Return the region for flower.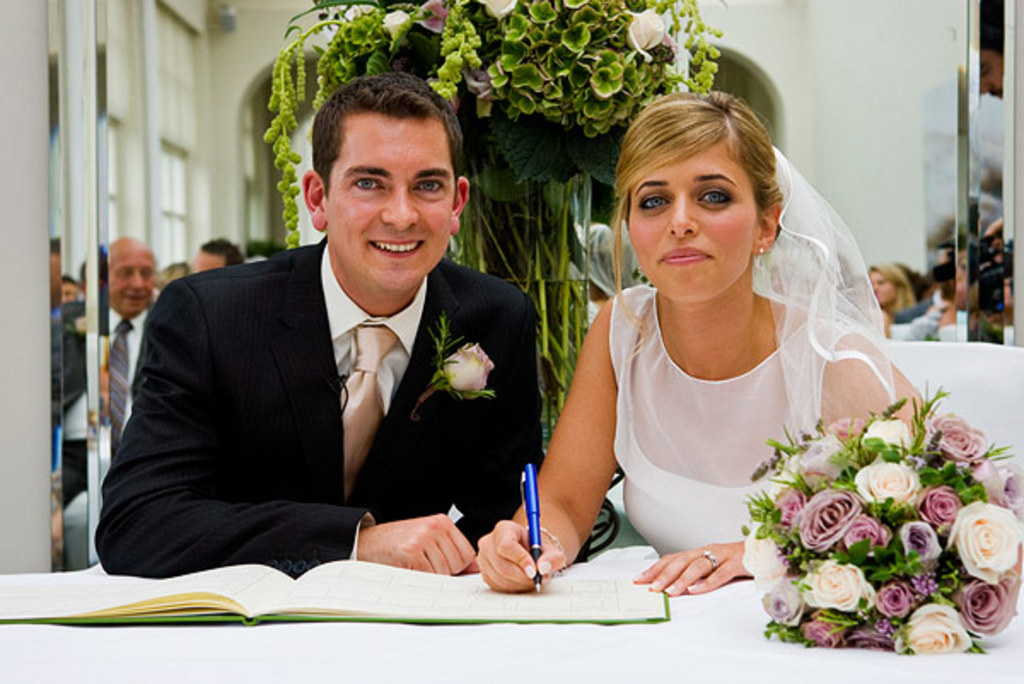
bbox=(481, 0, 519, 19).
